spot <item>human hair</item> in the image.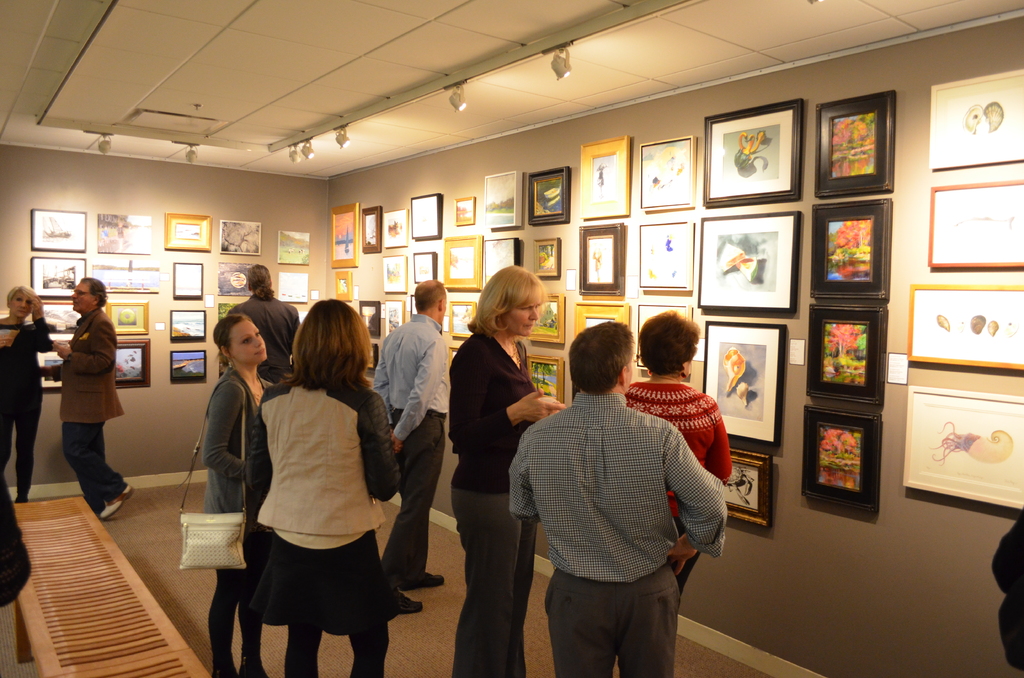
<item>human hair</item> found at box(569, 325, 636, 408).
